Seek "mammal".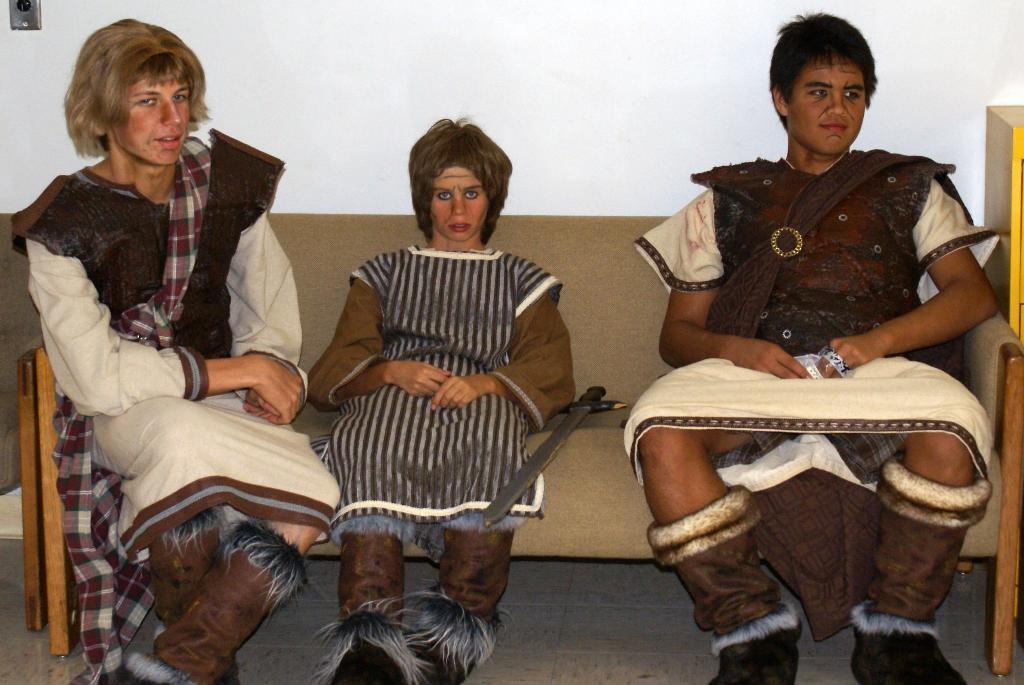
bbox=[29, 51, 322, 644].
